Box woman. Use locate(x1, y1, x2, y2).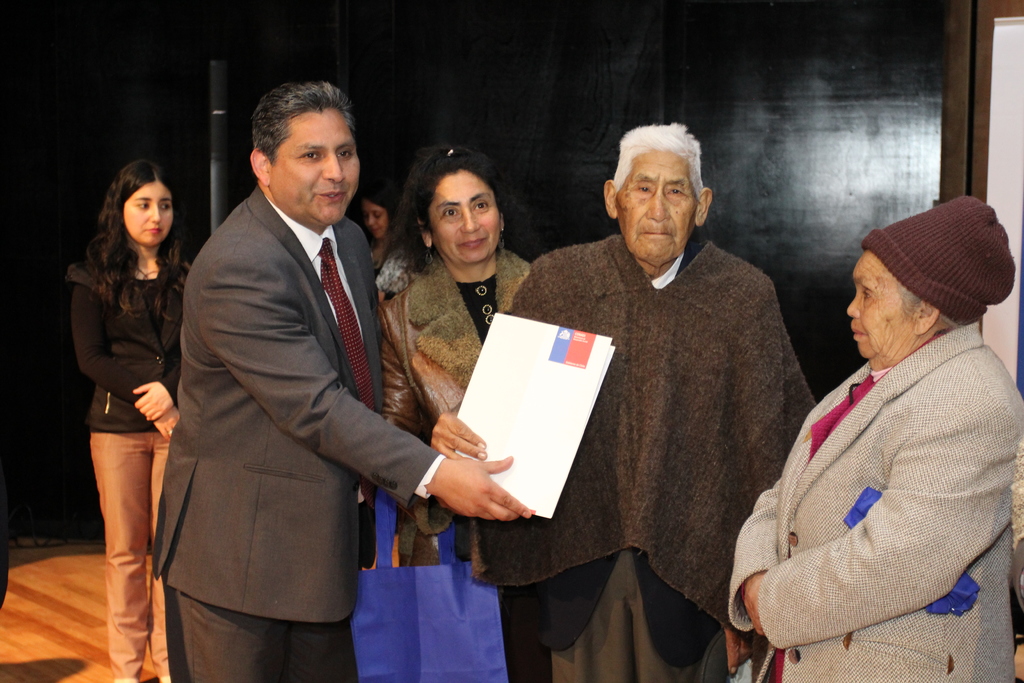
locate(724, 195, 1011, 682).
